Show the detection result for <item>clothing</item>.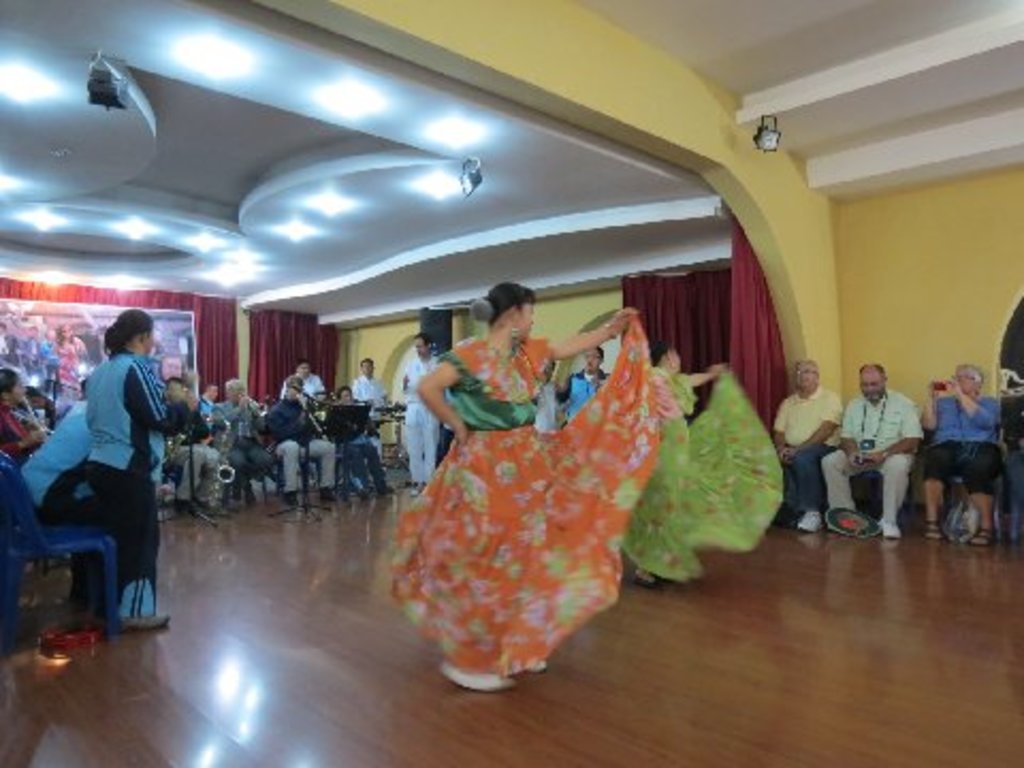
left=81, top=350, right=179, bottom=614.
